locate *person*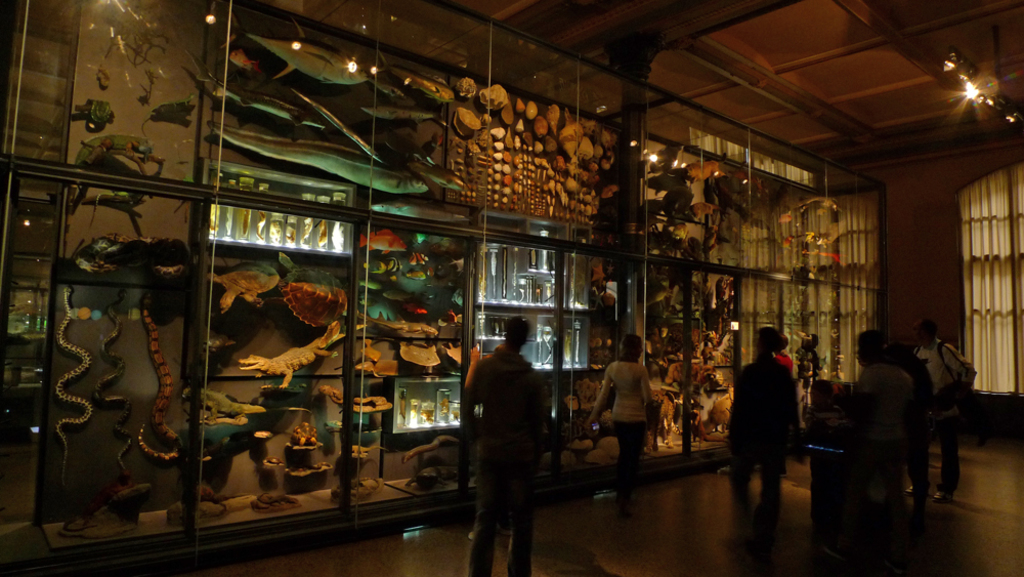
(left=850, top=329, right=911, bottom=564)
